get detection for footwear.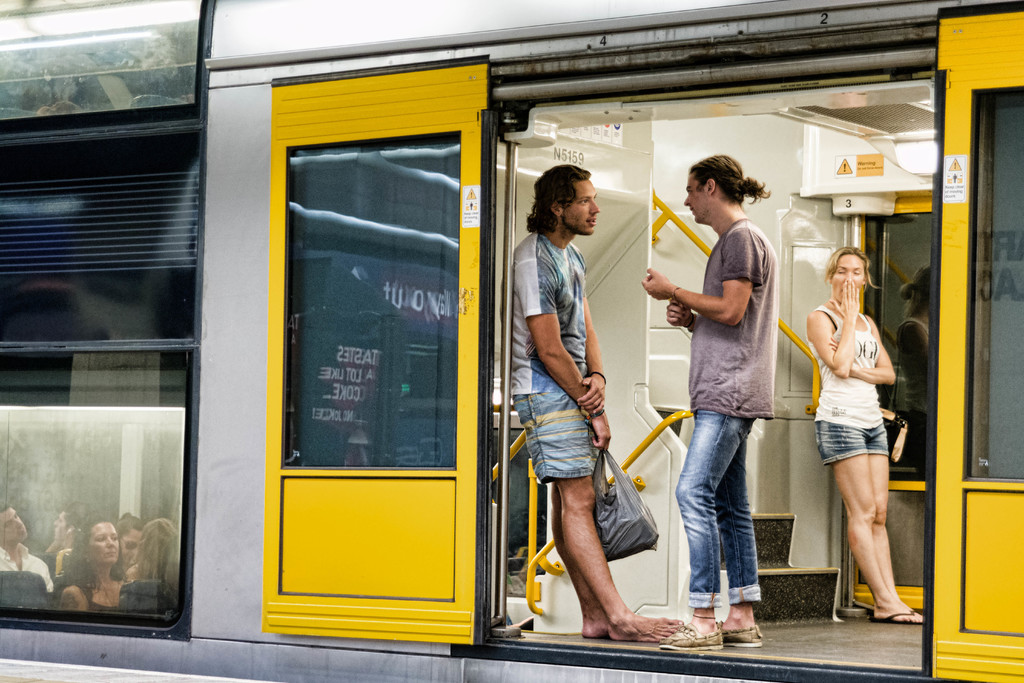
Detection: [left=867, top=604, right=922, bottom=627].
